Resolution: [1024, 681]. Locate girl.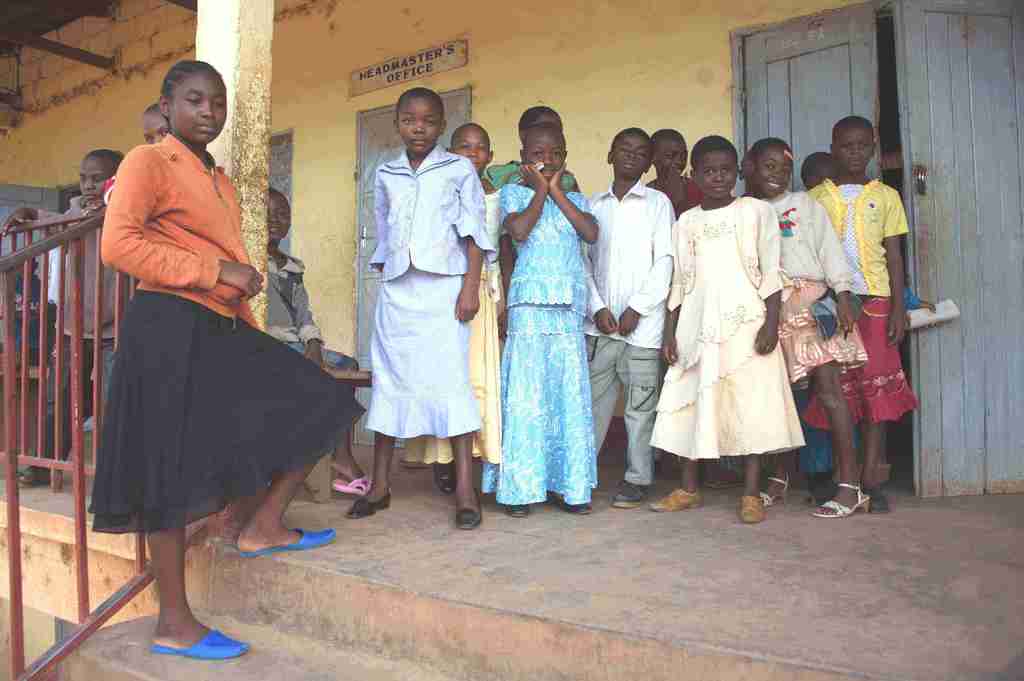
region(643, 133, 805, 514).
